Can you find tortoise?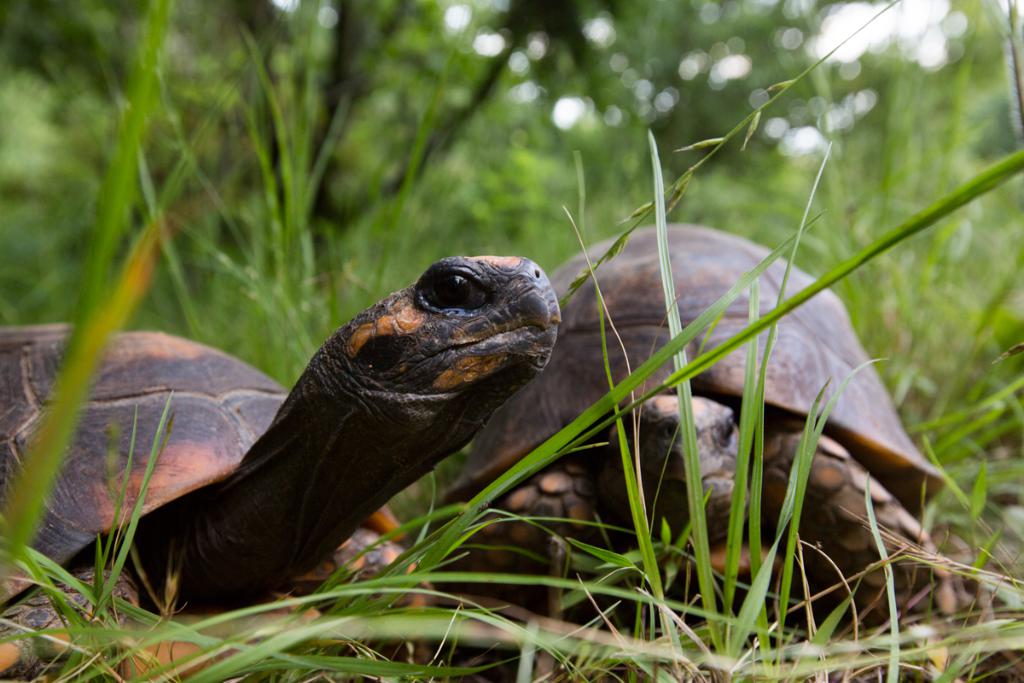
Yes, bounding box: {"left": 0, "top": 252, "right": 572, "bottom": 682}.
